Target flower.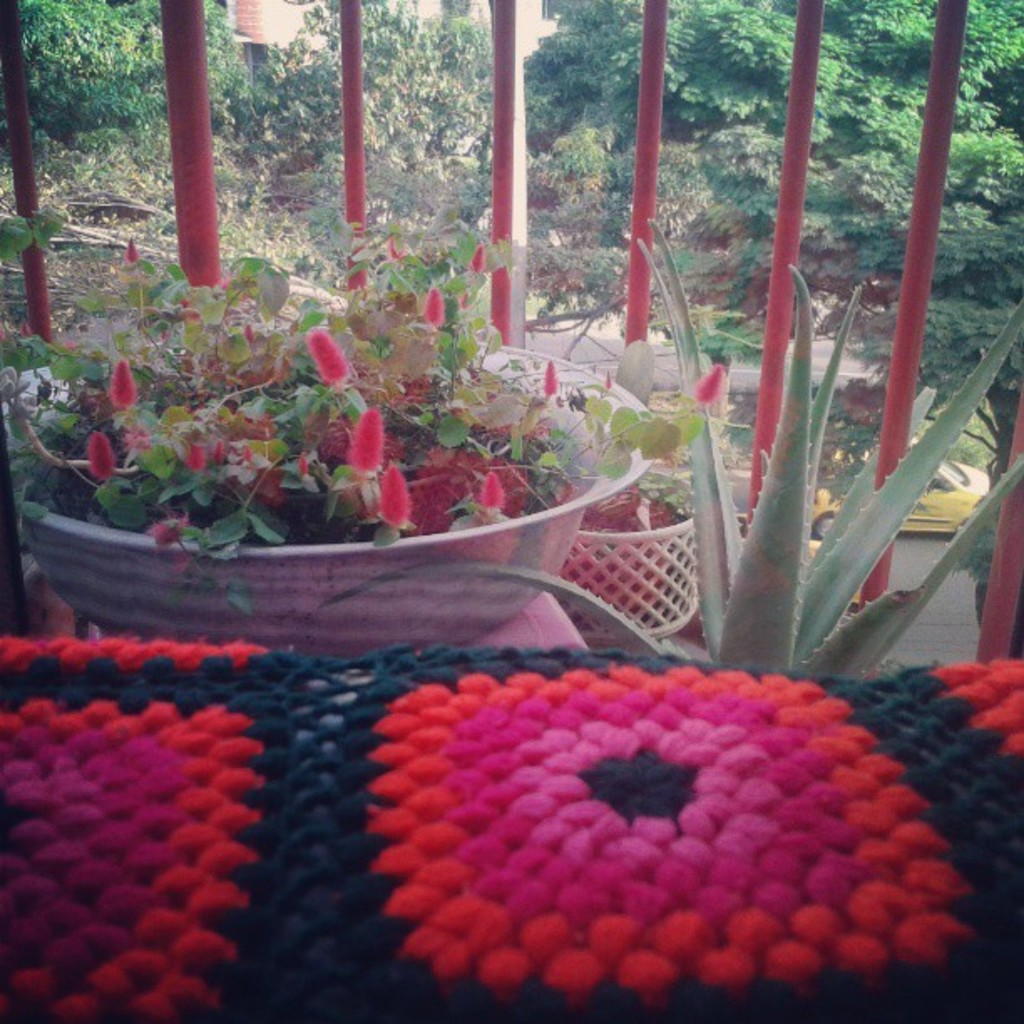
Target region: left=544, top=954, right=609, bottom=1011.
